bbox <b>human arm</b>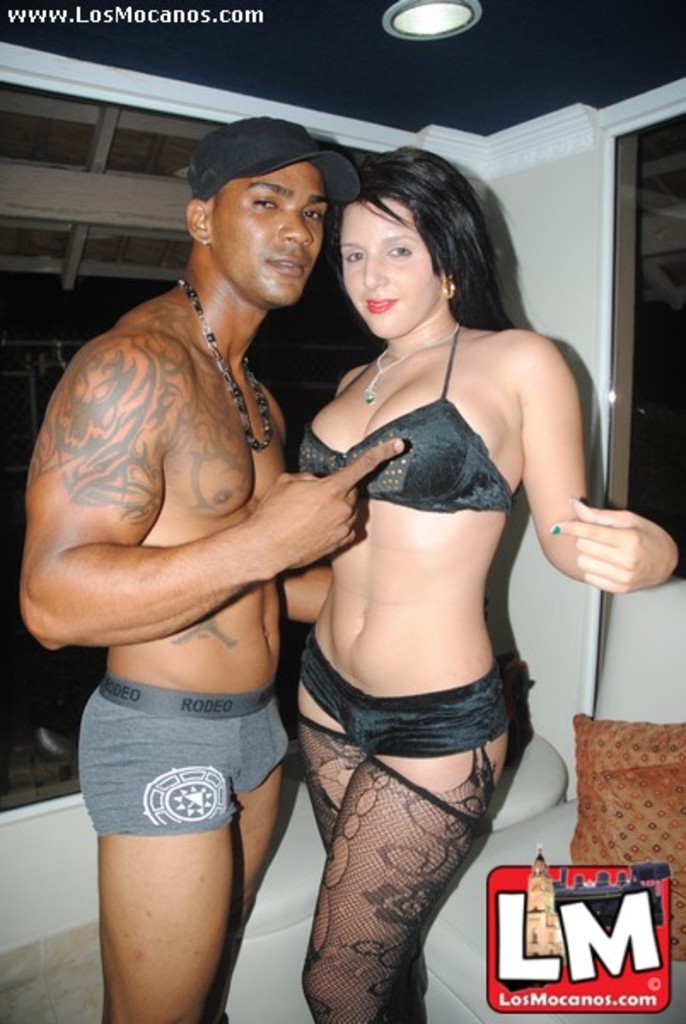
pyautogui.locateOnScreen(278, 572, 331, 626)
